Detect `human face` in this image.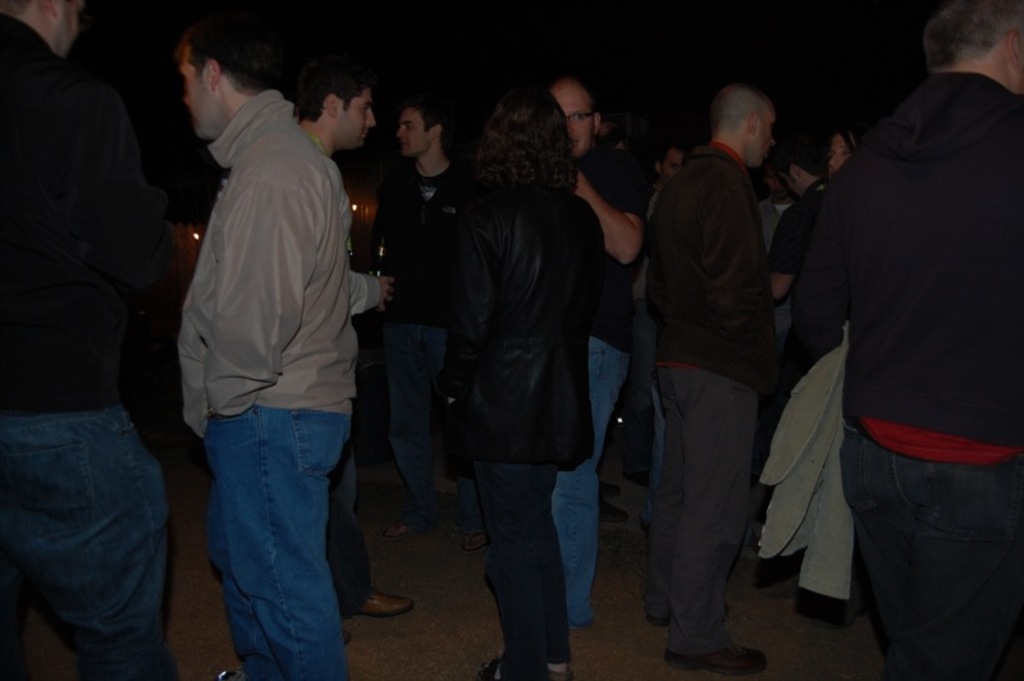
Detection: bbox(396, 104, 430, 156).
